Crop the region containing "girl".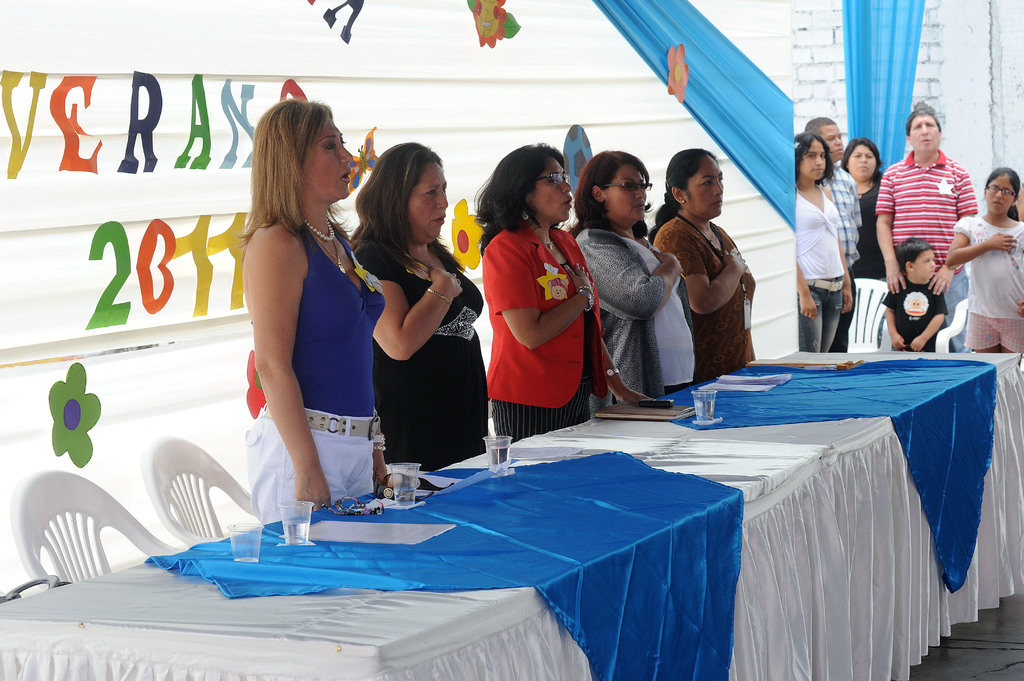
Crop region: 484, 145, 654, 424.
